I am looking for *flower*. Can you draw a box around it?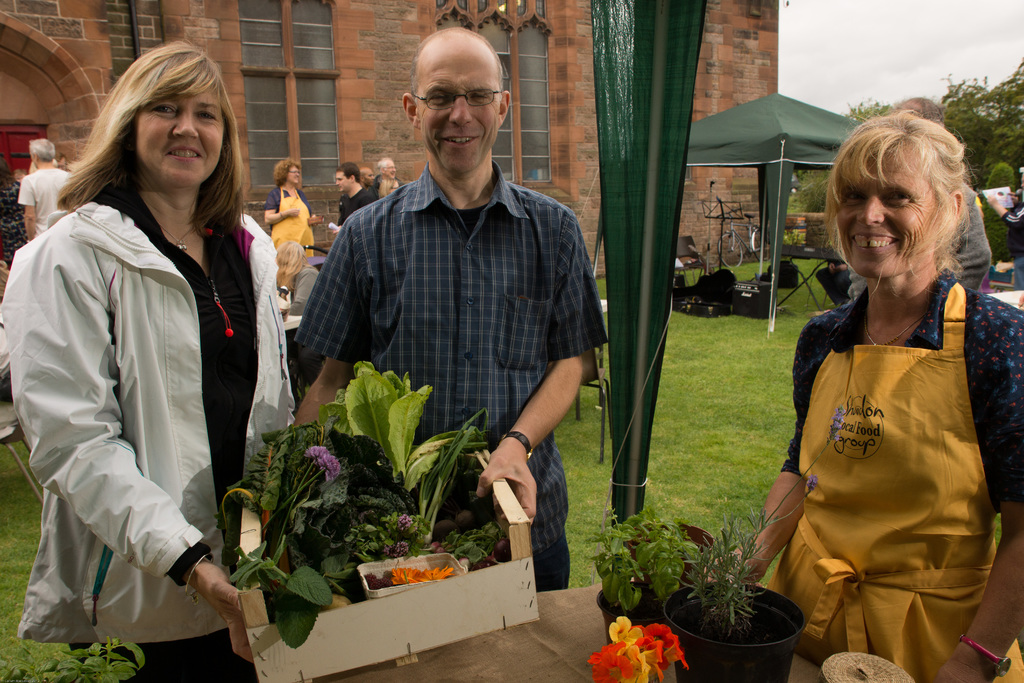
Sure, the bounding box is bbox(320, 451, 341, 481).
